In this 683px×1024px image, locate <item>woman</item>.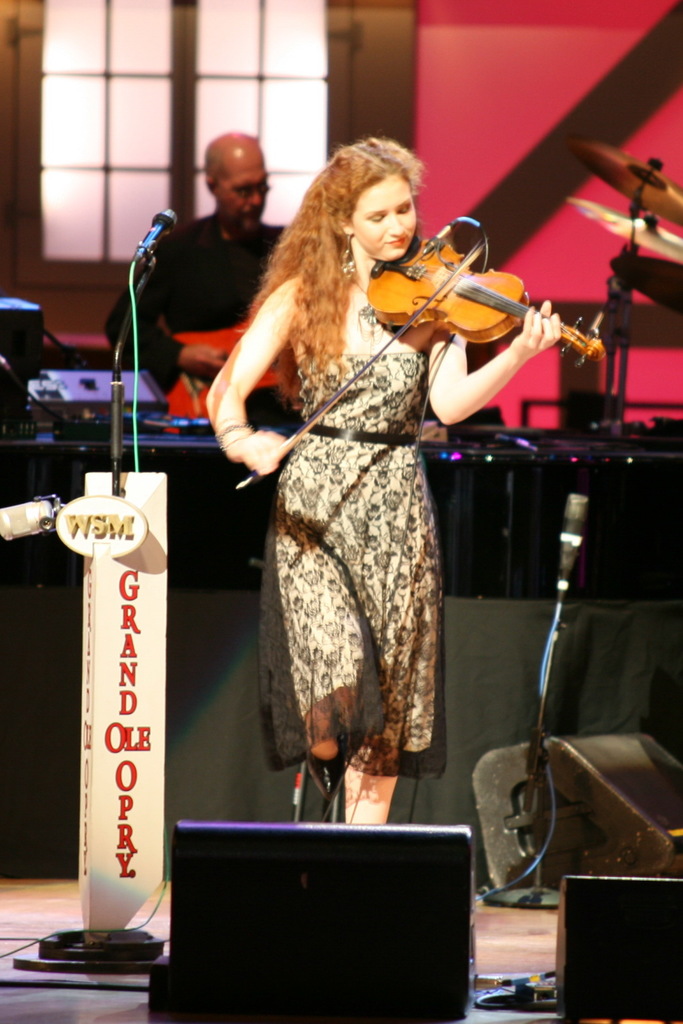
Bounding box: (left=213, top=136, right=488, bottom=862).
